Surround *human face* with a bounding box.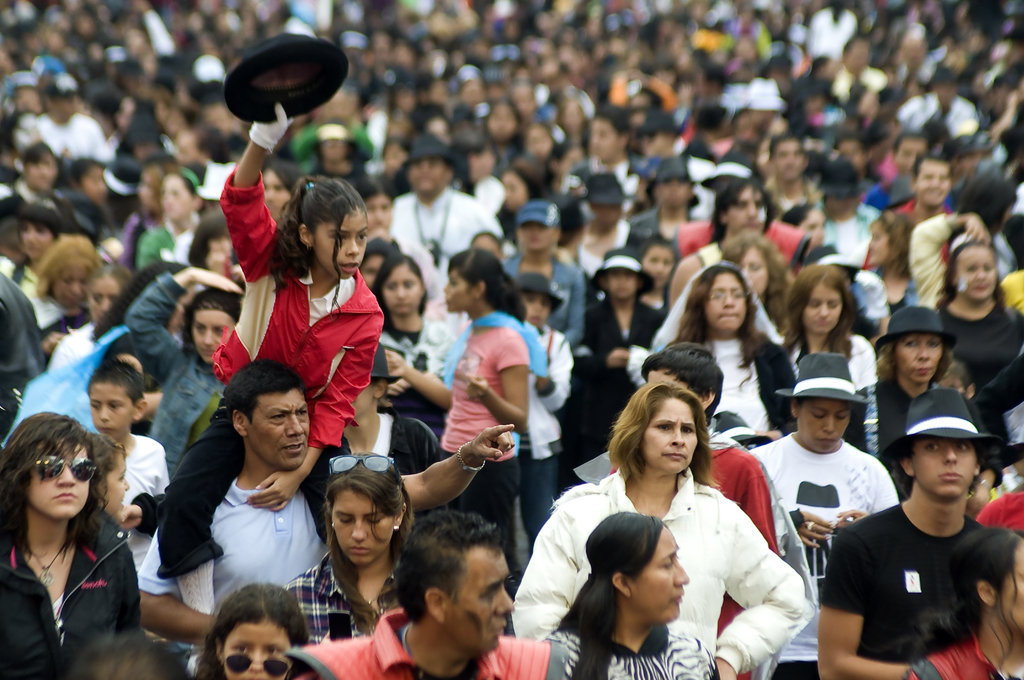
bbox=[444, 269, 476, 306].
